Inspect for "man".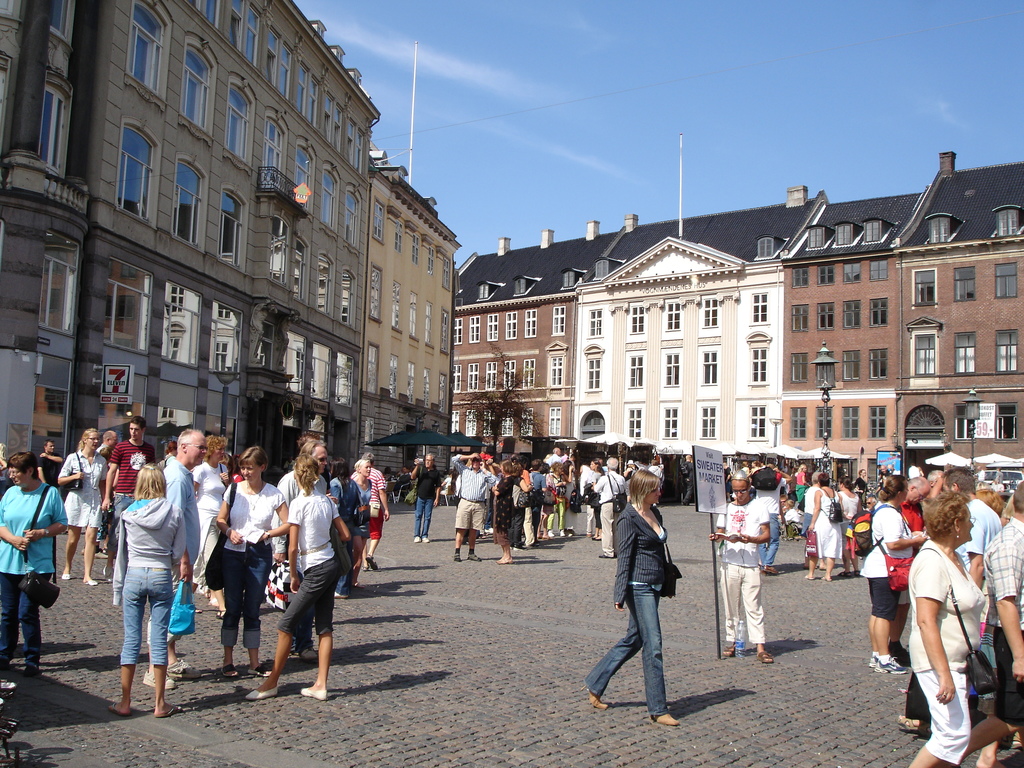
Inspection: (528, 458, 549, 543).
